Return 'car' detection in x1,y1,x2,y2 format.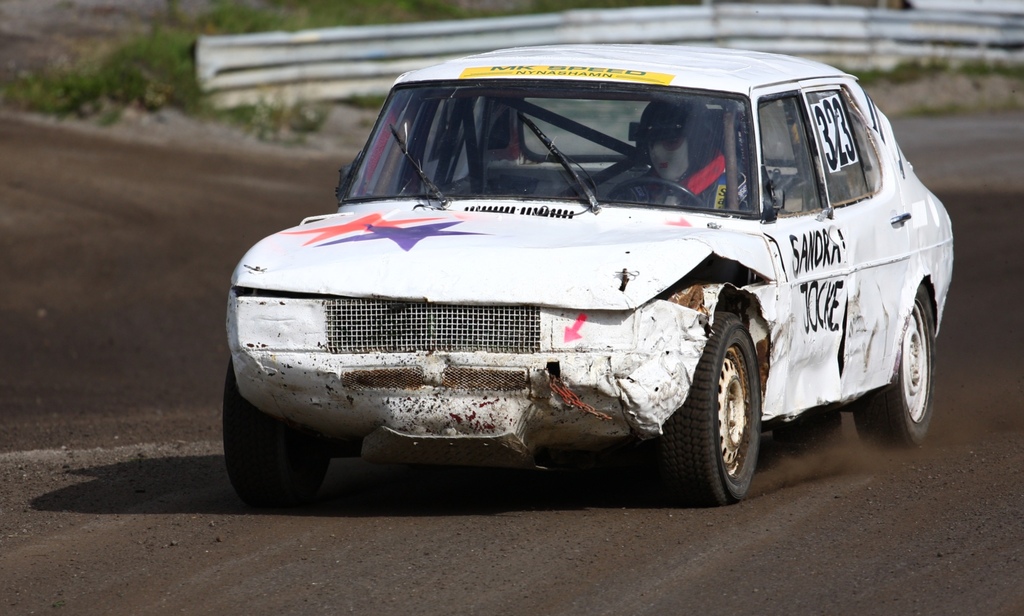
223,45,950,505.
